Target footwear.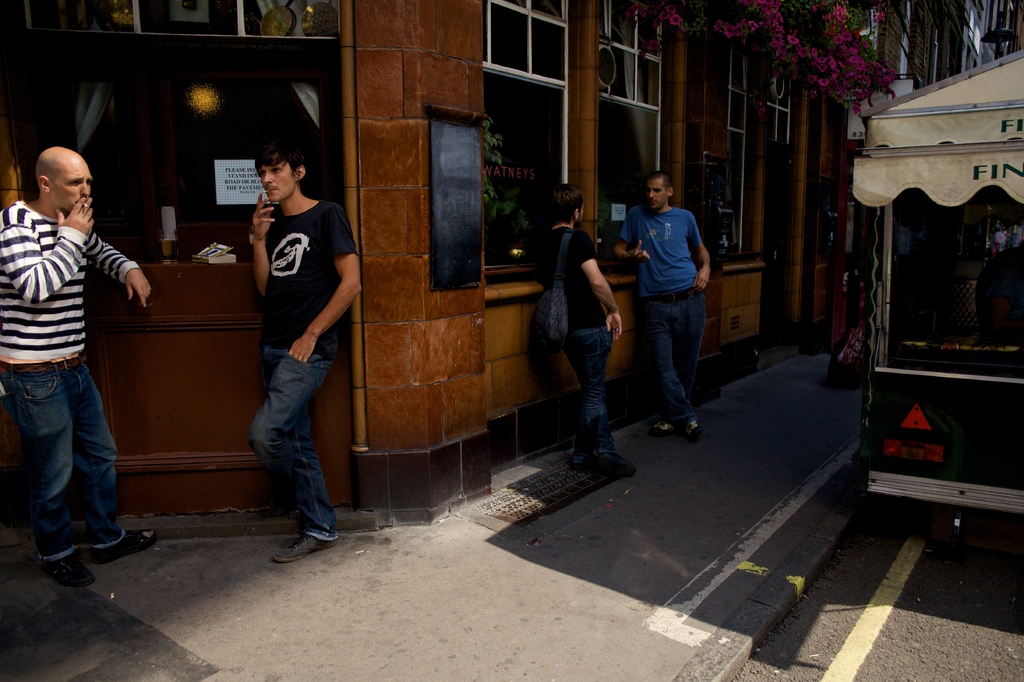
Target region: 42:553:97:585.
